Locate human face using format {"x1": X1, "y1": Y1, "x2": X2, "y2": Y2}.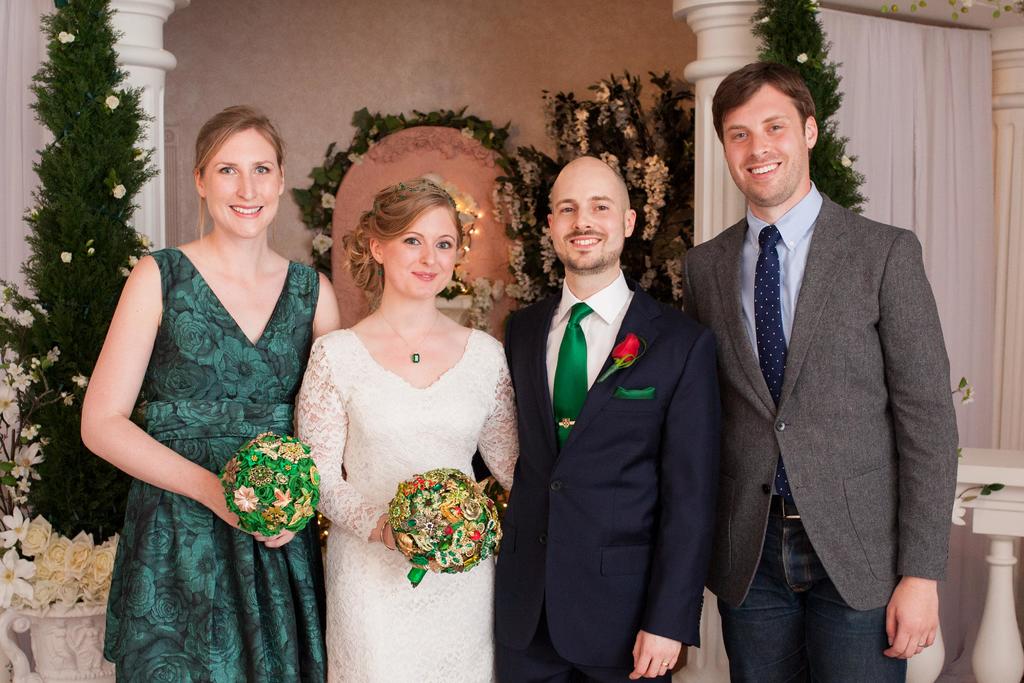
{"x1": 548, "y1": 164, "x2": 625, "y2": 273}.
